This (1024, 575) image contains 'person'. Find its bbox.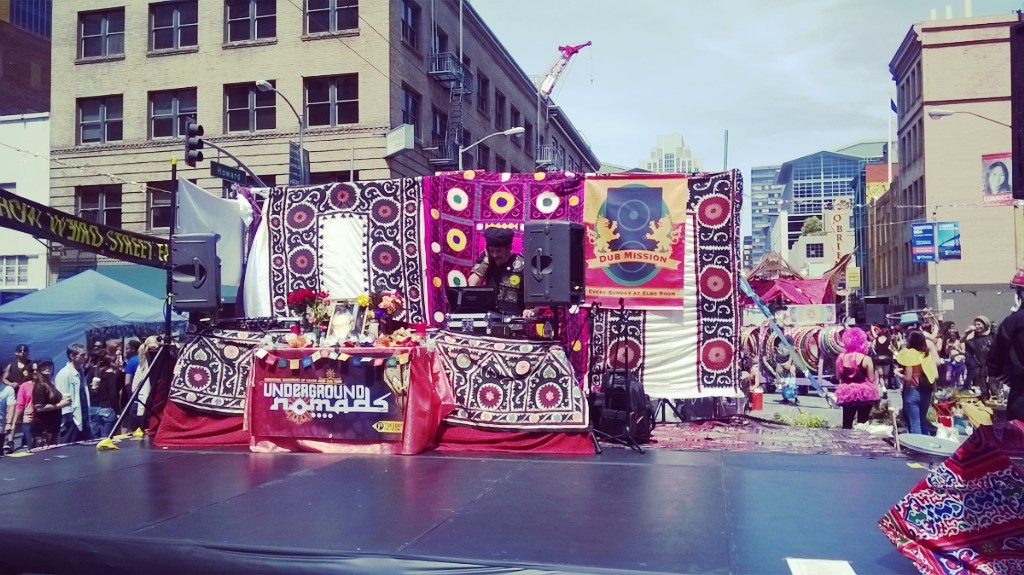
Rect(832, 323, 882, 431).
